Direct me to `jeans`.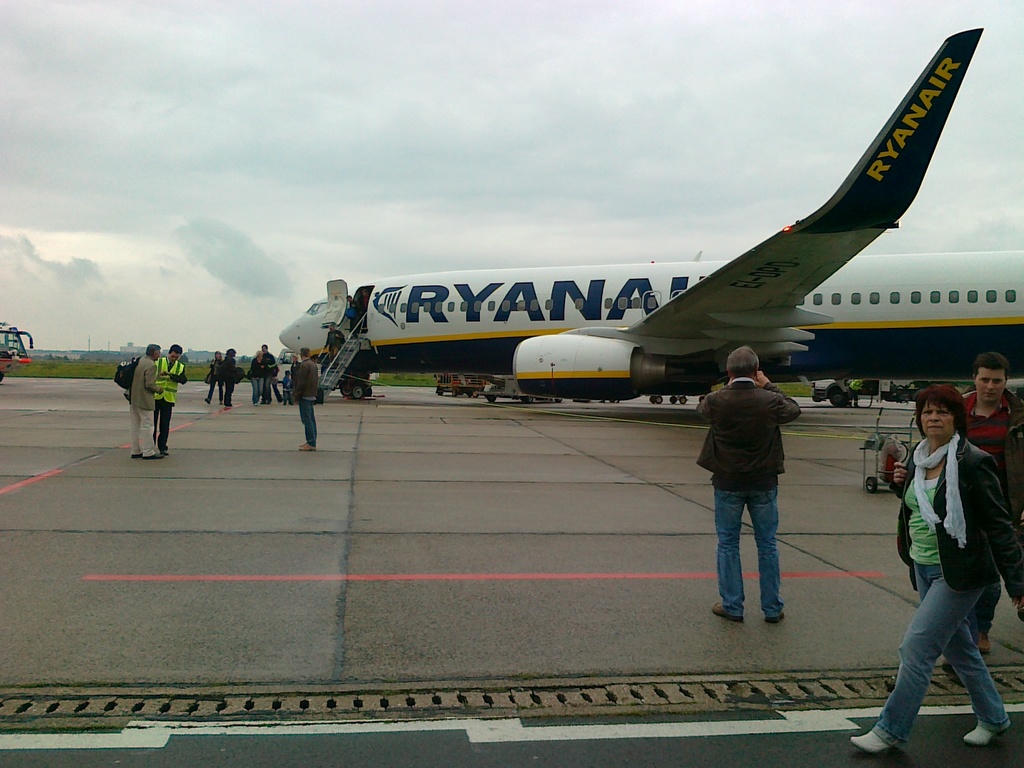
Direction: (x1=874, y1=550, x2=998, y2=767).
